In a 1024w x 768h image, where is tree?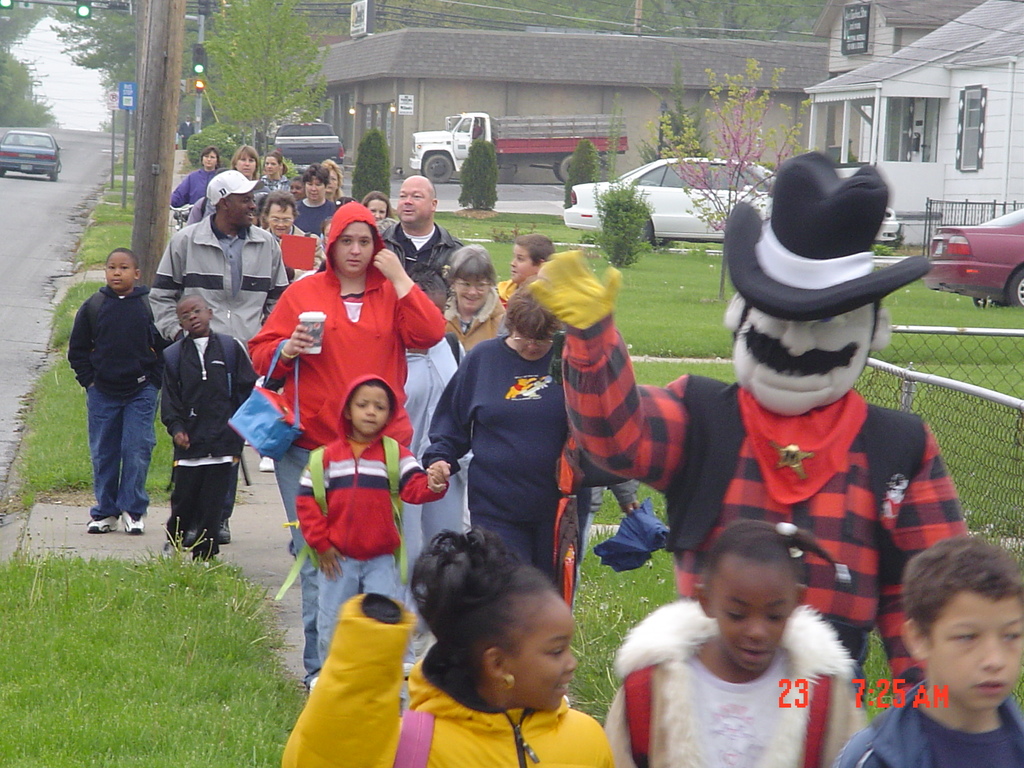
bbox=(201, 0, 337, 183).
